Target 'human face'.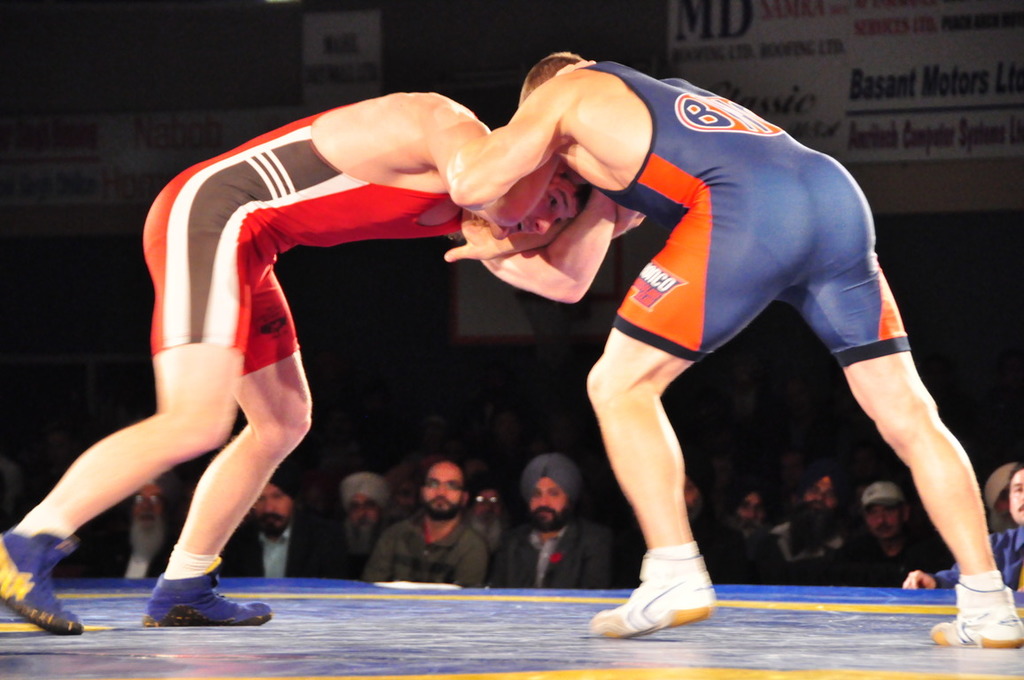
Target region: select_region(350, 497, 382, 531).
